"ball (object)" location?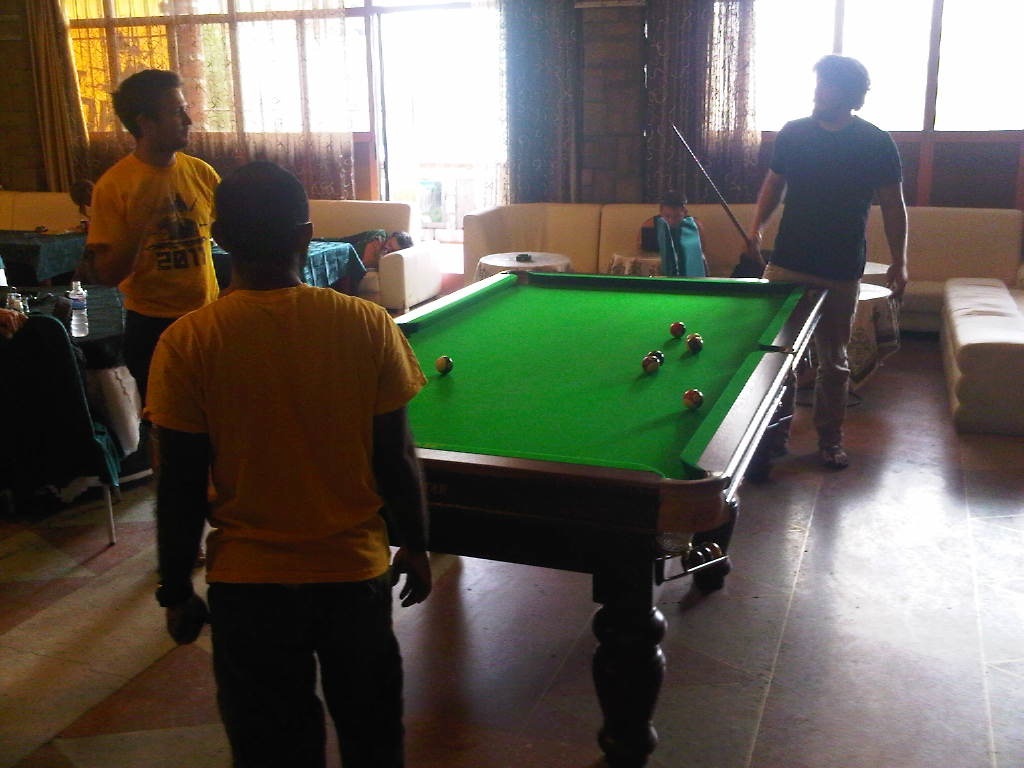
(687,334,703,353)
